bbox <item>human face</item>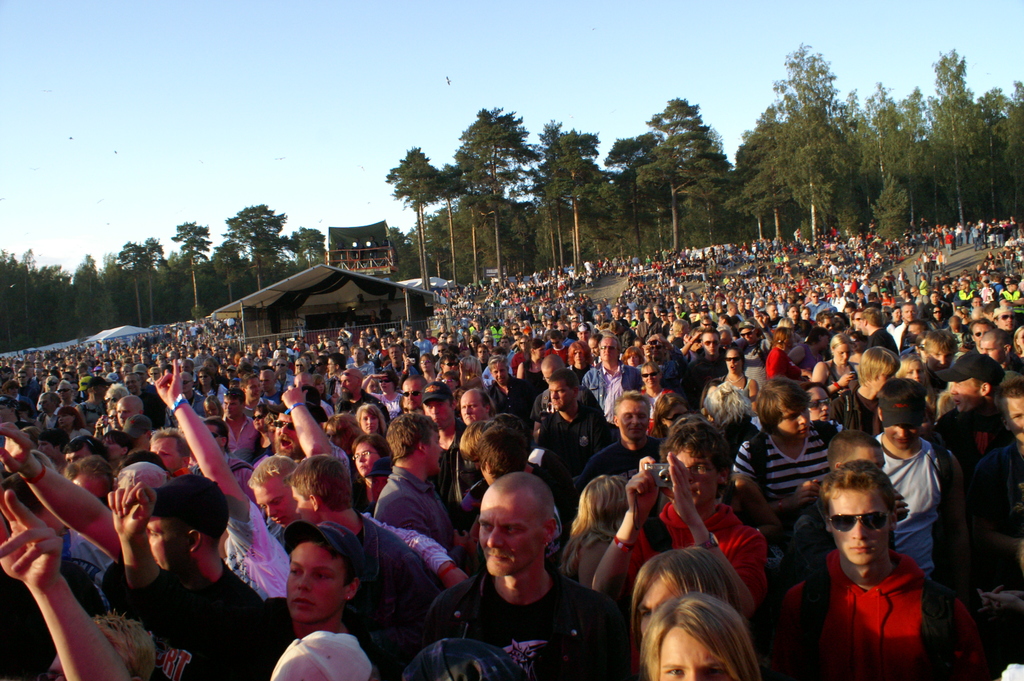
{"x1": 542, "y1": 368, "x2": 555, "y2": 379}
